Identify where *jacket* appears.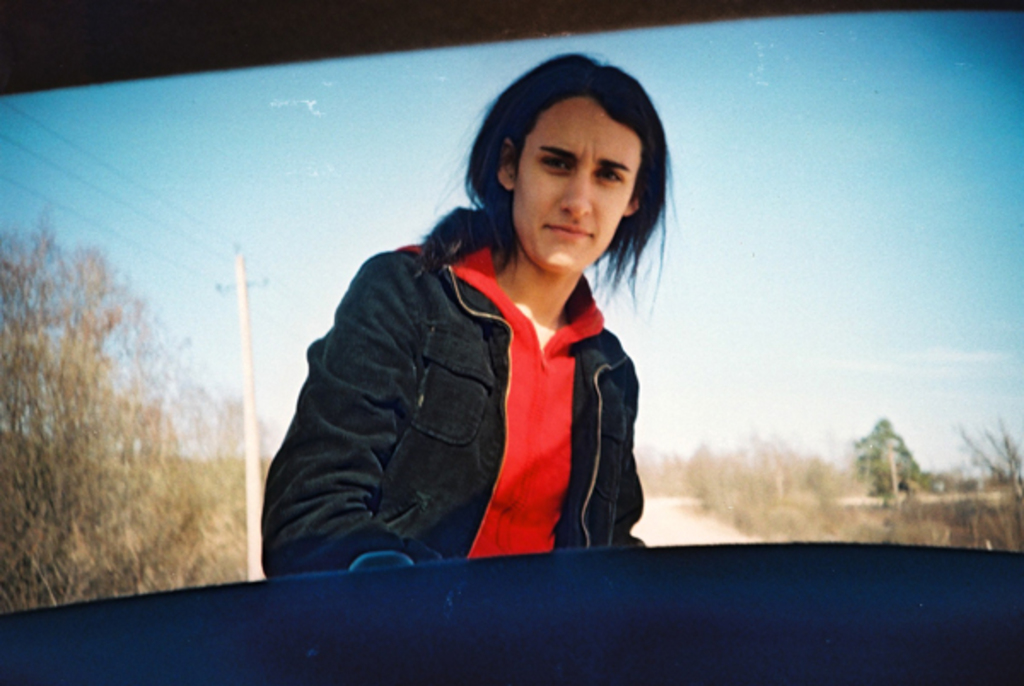
Appears at (254,215,655,596).
